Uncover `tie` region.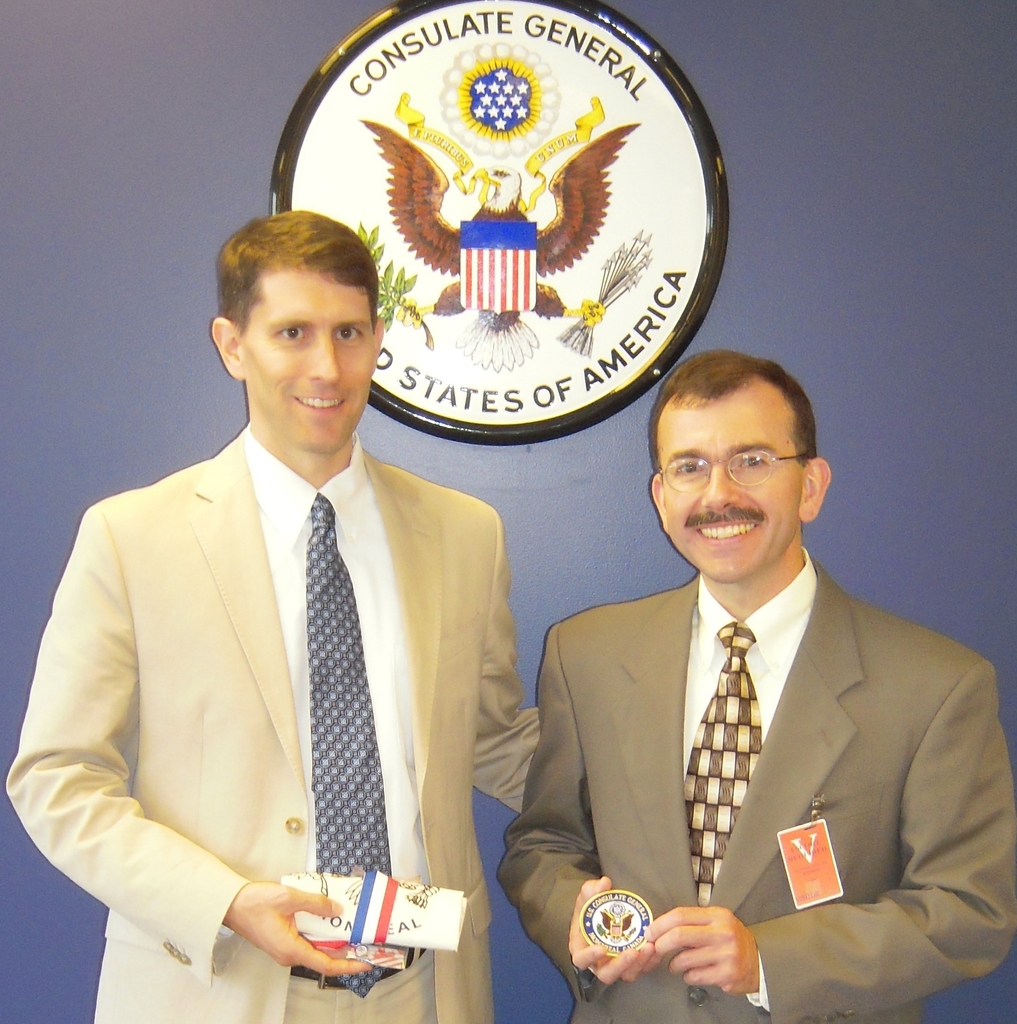
Uncovered: [x1=675, y1=614, x2=771, y2=922].
